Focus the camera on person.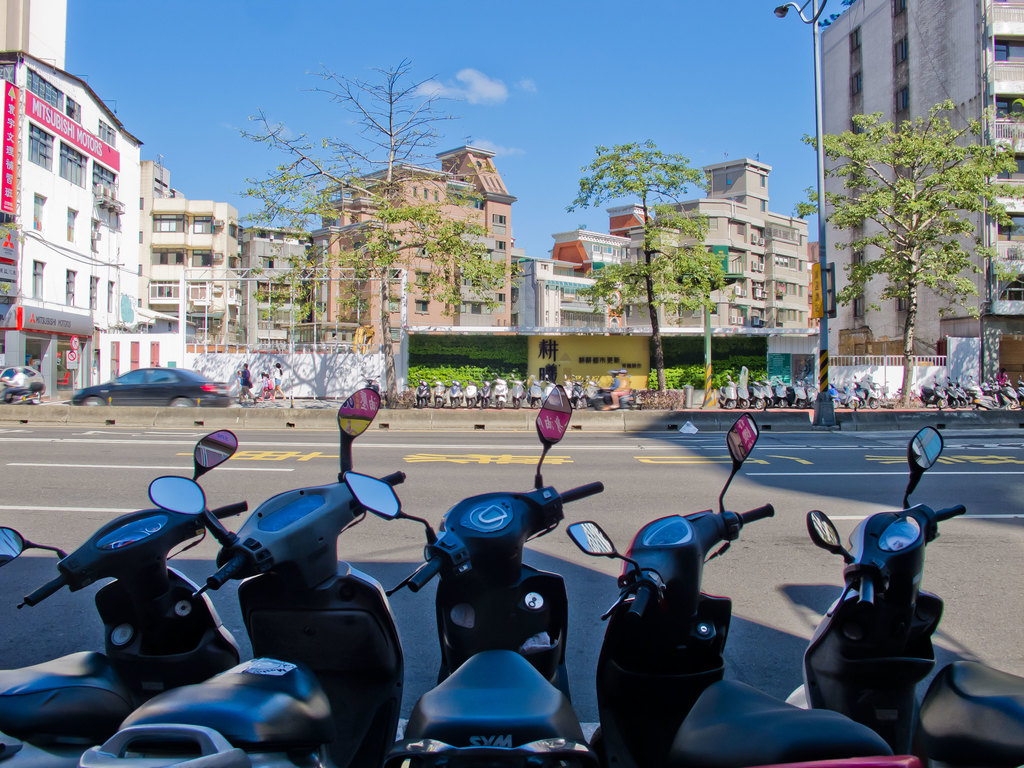
Focus region: 0:367:28:399.
